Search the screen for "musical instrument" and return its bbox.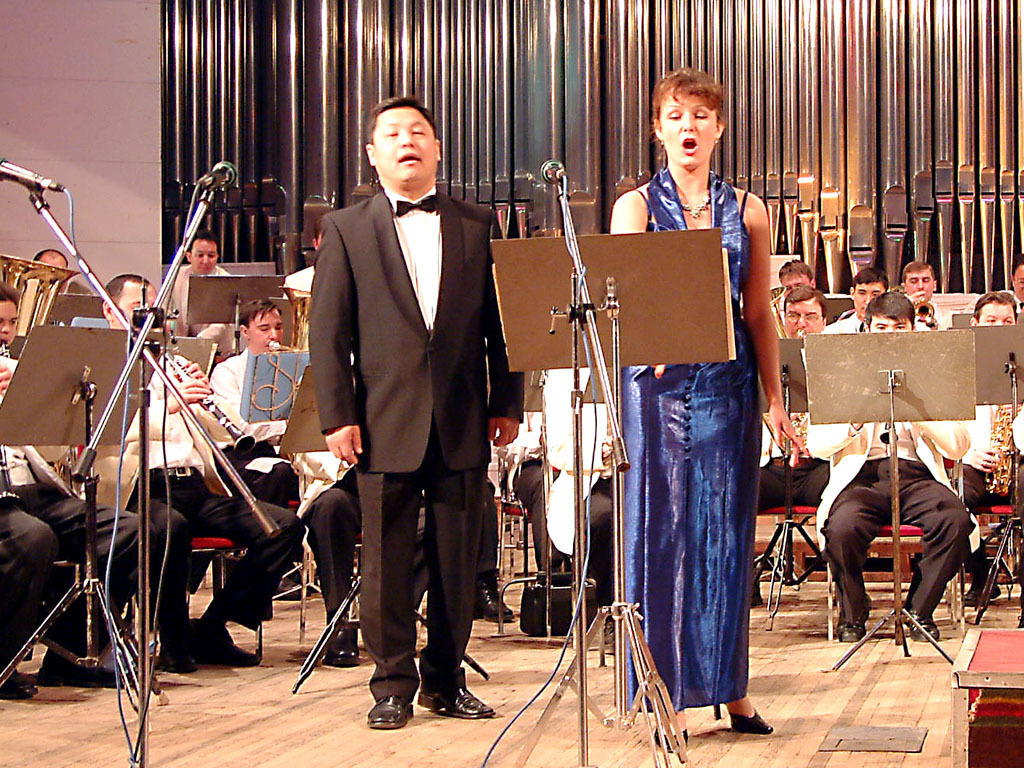
Found: crop(782, 414, 798, 482).
